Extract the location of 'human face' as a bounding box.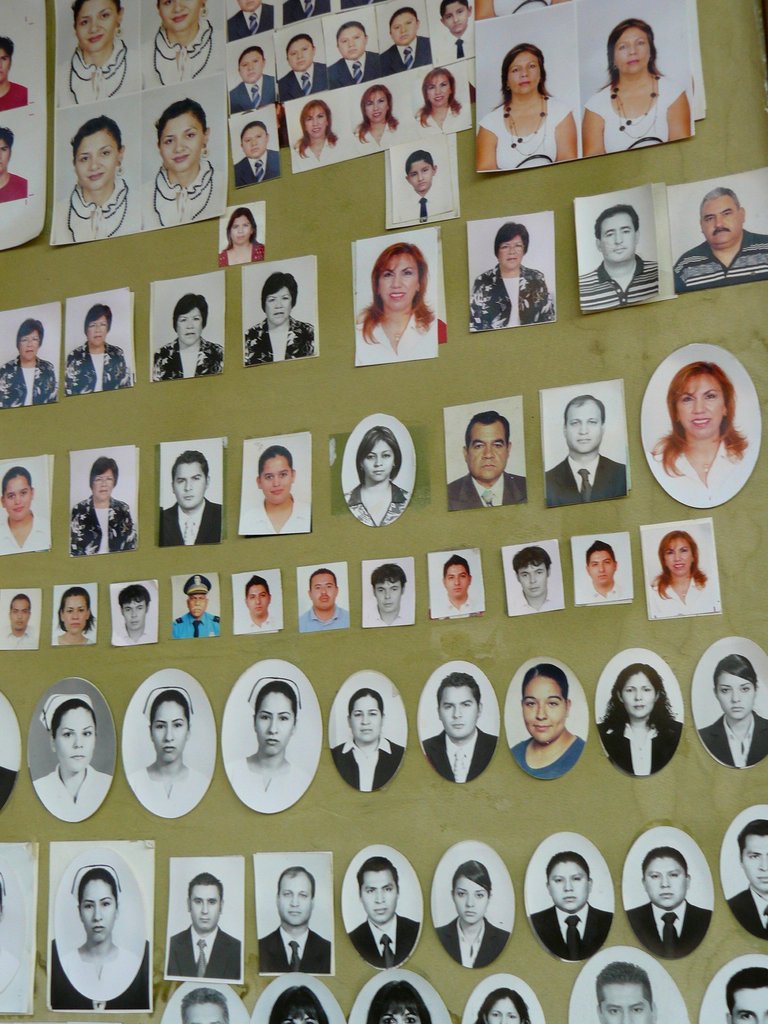
box(596, 211, 635, 268).
